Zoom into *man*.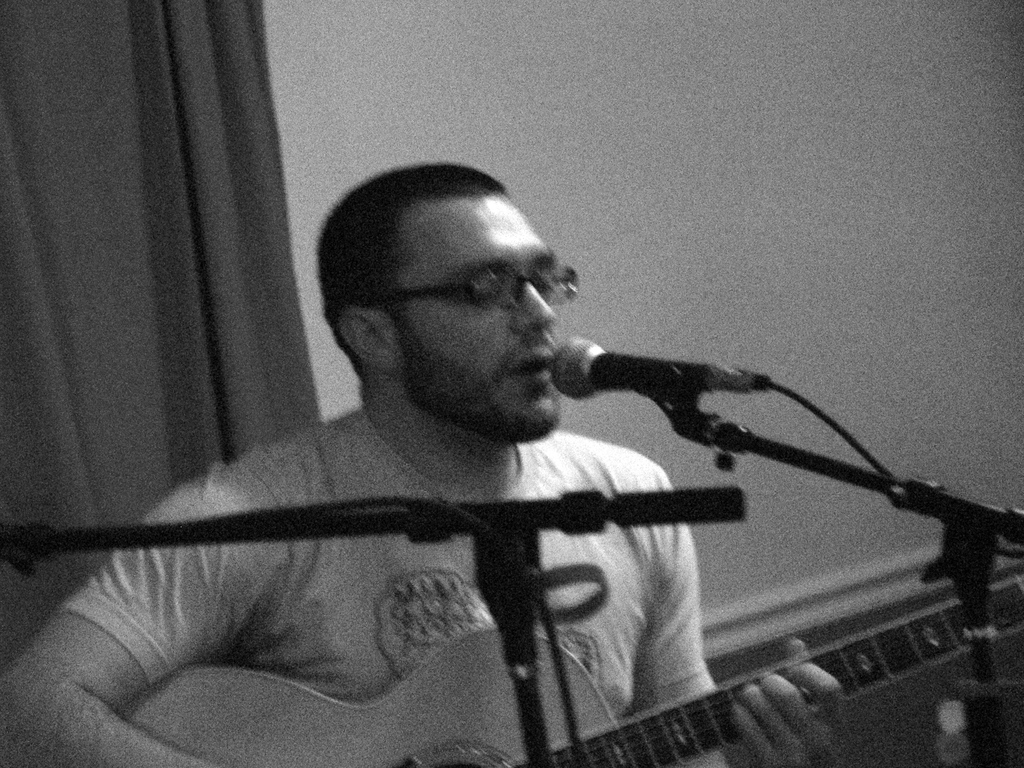
Zoom target: bbox=[0, 152, 861, 767].
